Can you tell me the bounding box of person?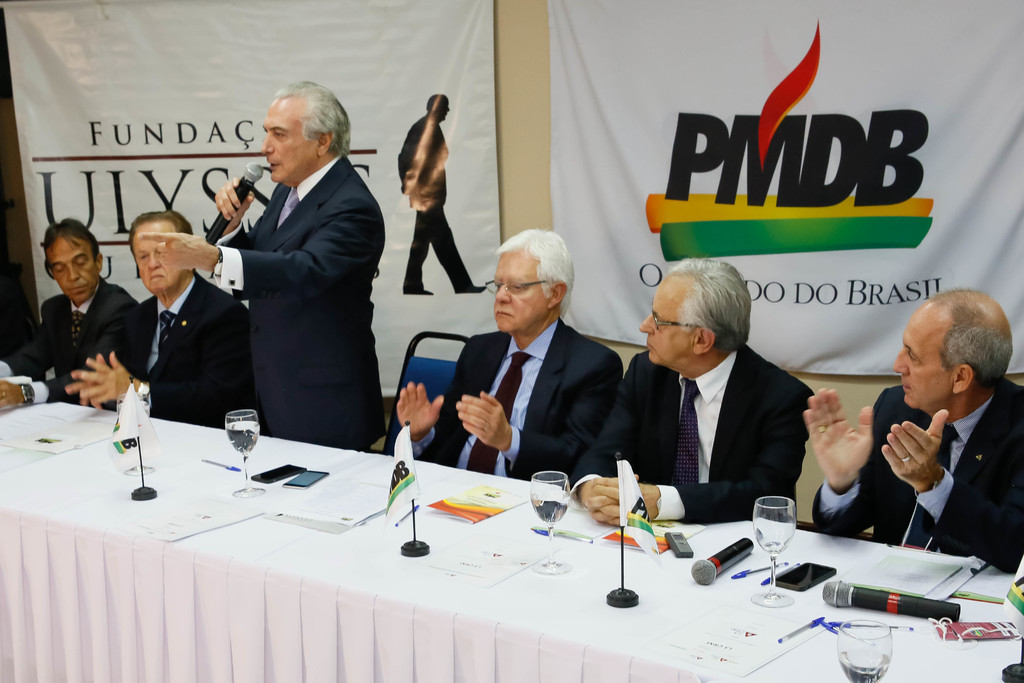
bbox(396, 229, 625, 481).
